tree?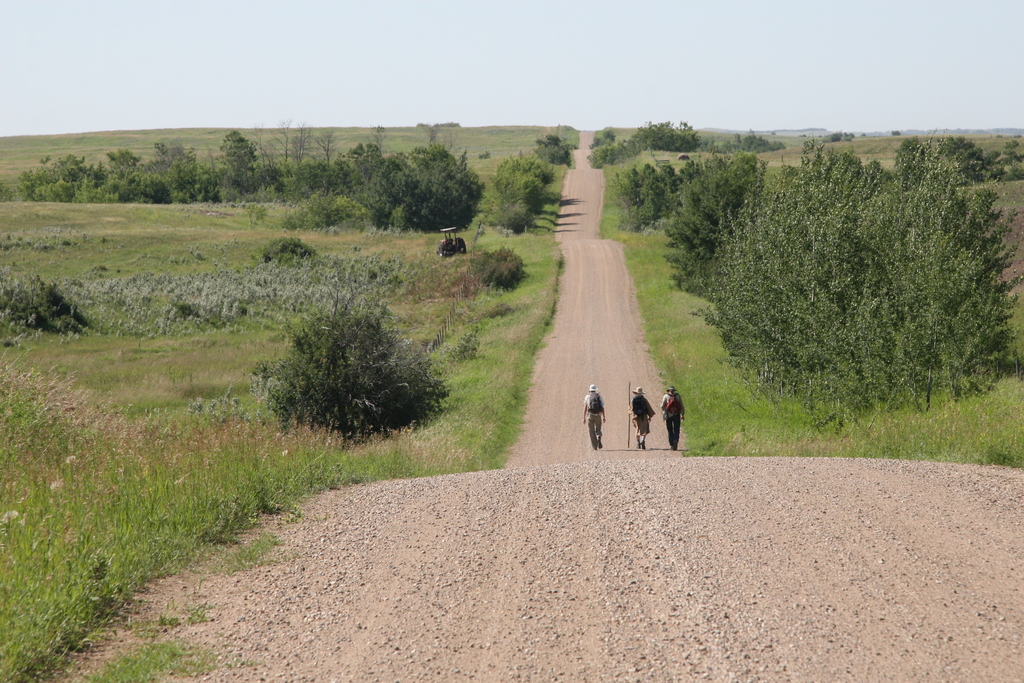
x1=252, y1=287, x2=456, y2=440
